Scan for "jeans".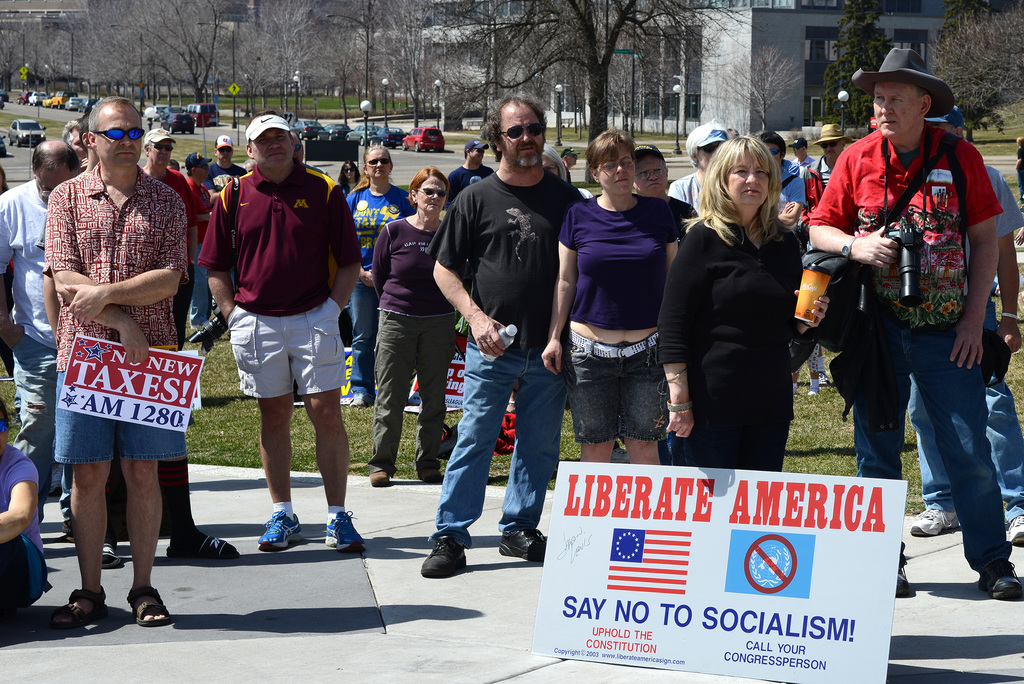
Scan result: 175:272:199:358.
